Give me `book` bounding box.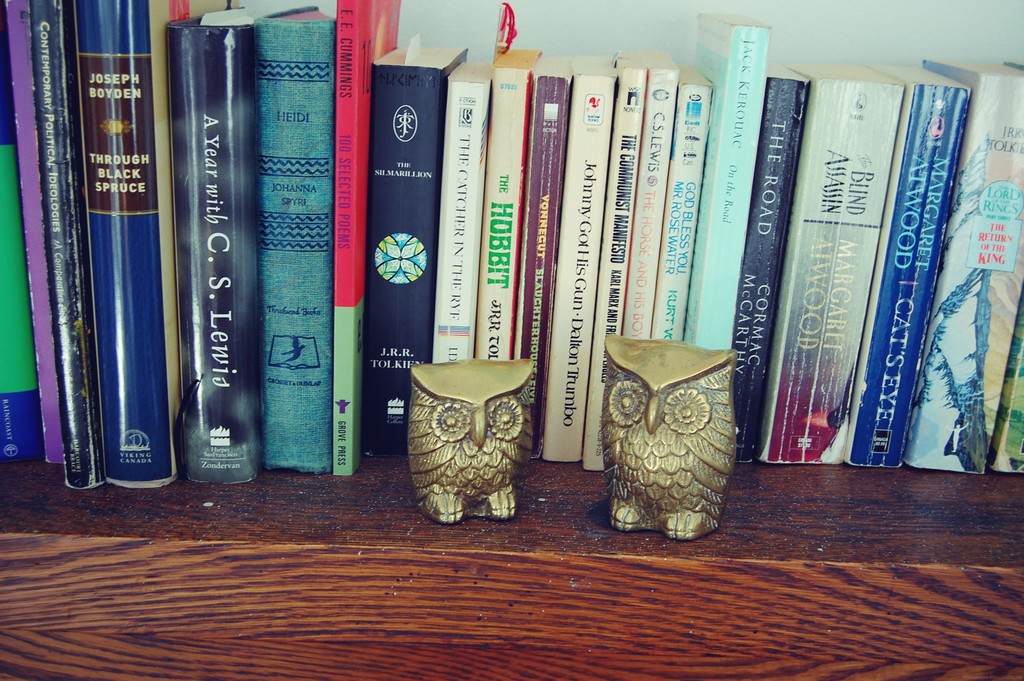
x1=927 y1=54 x2=1023 y2=480.
